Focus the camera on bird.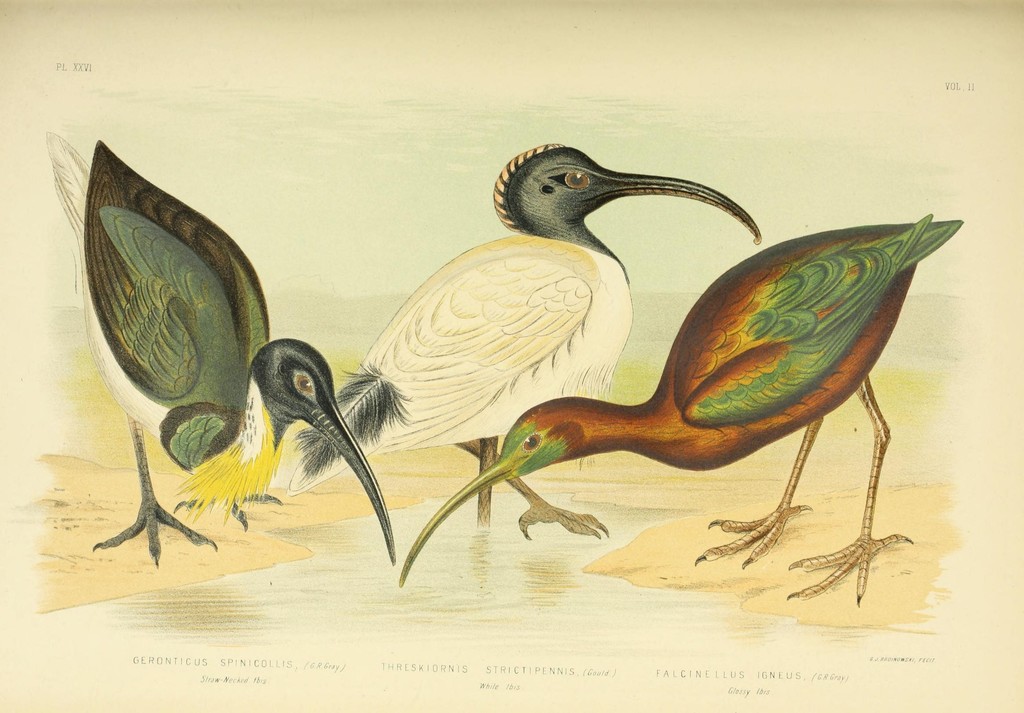
Focus region: 76 186 402 597.
